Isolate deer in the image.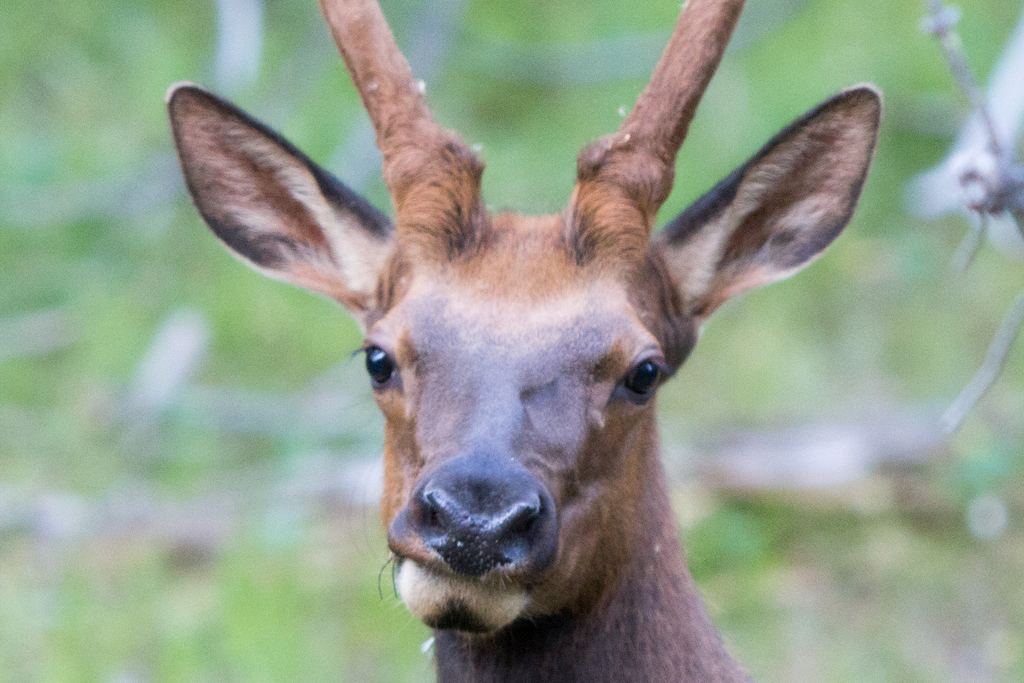
Isolated region: [166,0,883,670].
